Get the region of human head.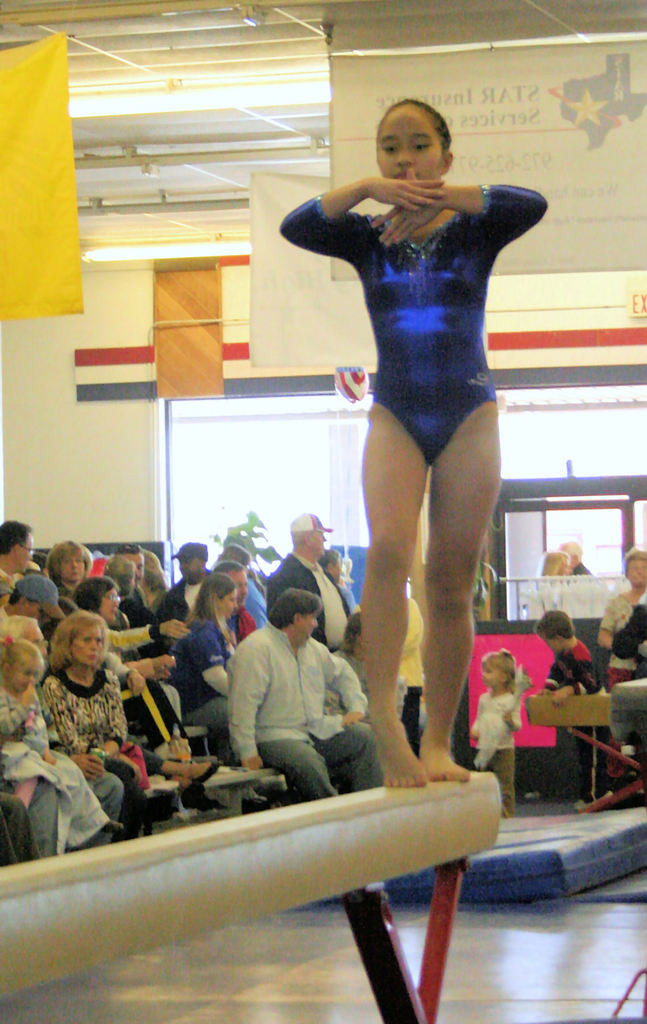
rect(541, 550, 569, 580).
